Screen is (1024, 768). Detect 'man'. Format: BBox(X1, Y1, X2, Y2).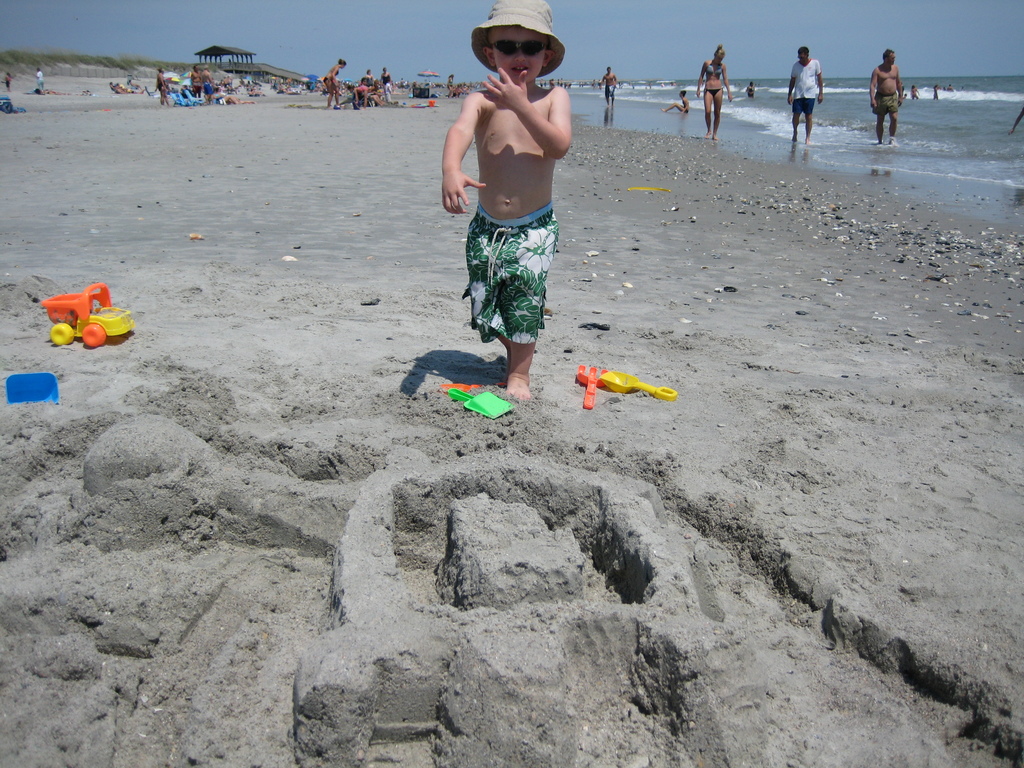
BBox(660, 88, 687, 112).
